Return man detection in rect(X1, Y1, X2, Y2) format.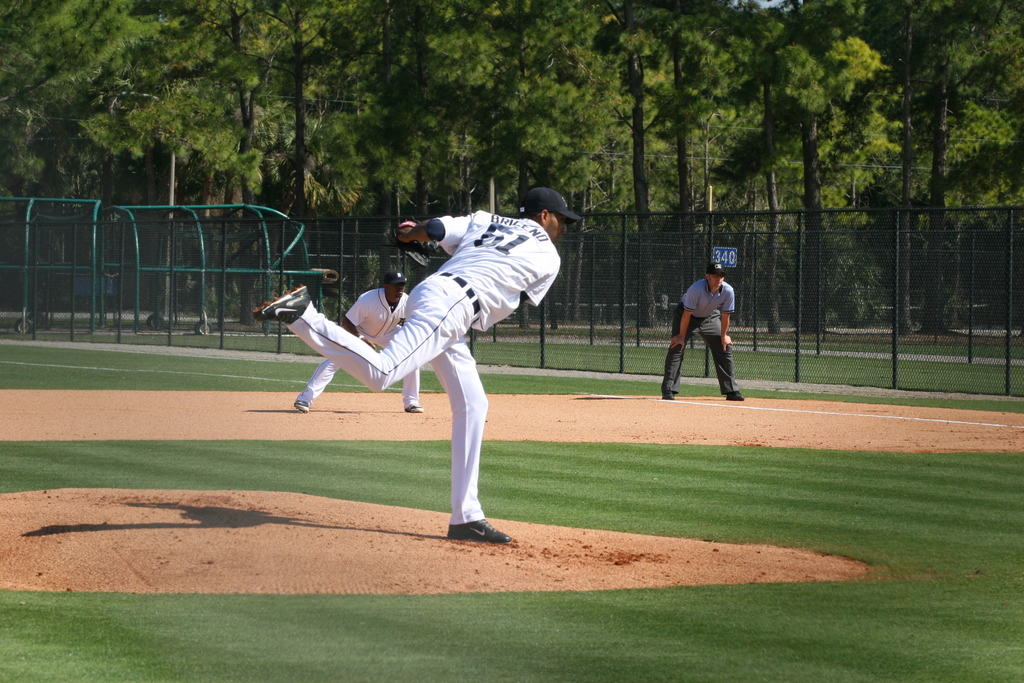
rect(293, 270, 424, 415).
